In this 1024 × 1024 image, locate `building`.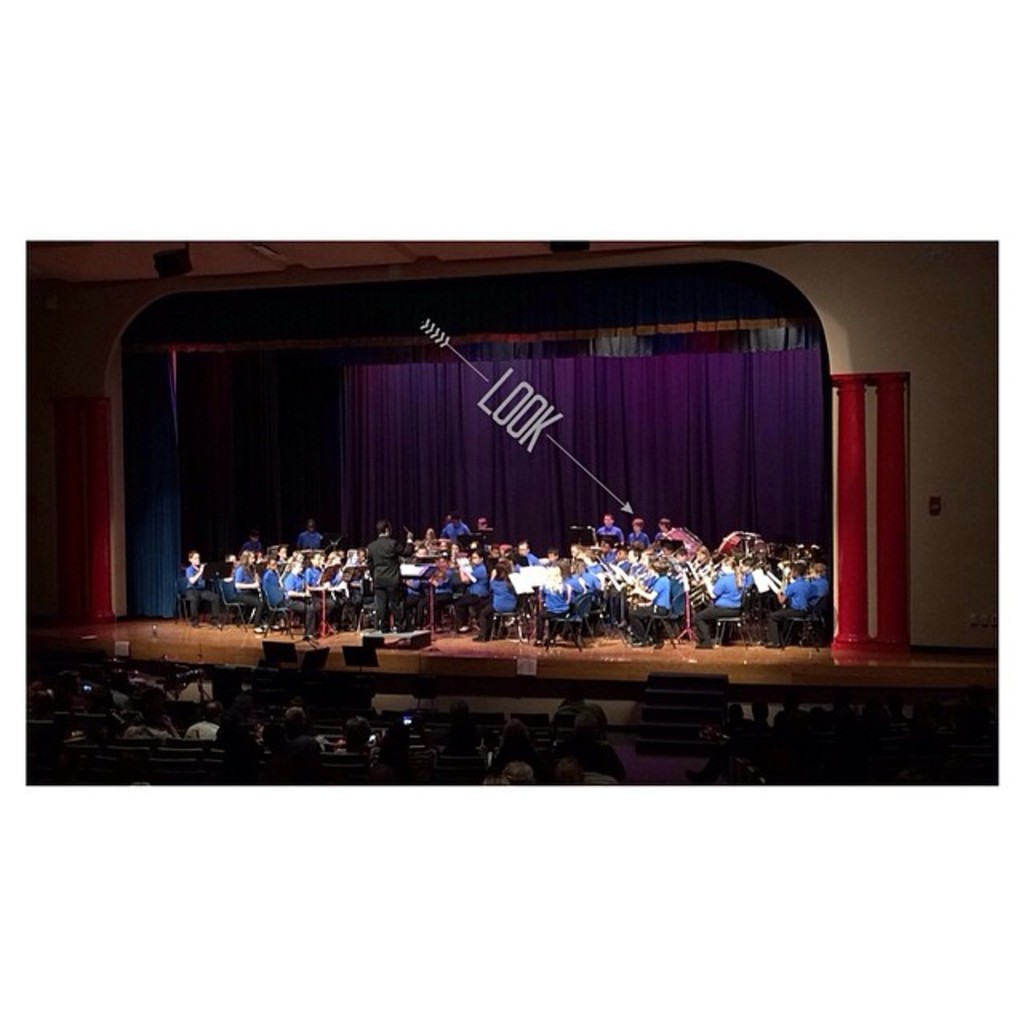
Bounding box: (30, 230, 992, 786).
